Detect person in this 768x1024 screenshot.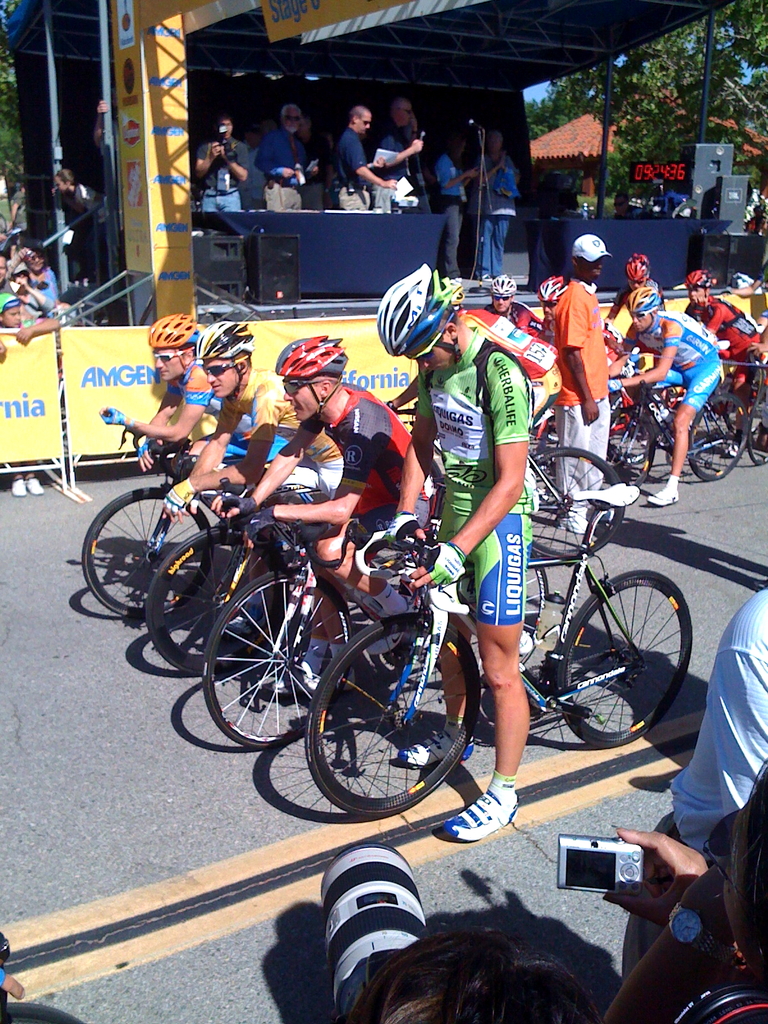
Detection: <bbox>681, 268, 756, 392</bbox>.
